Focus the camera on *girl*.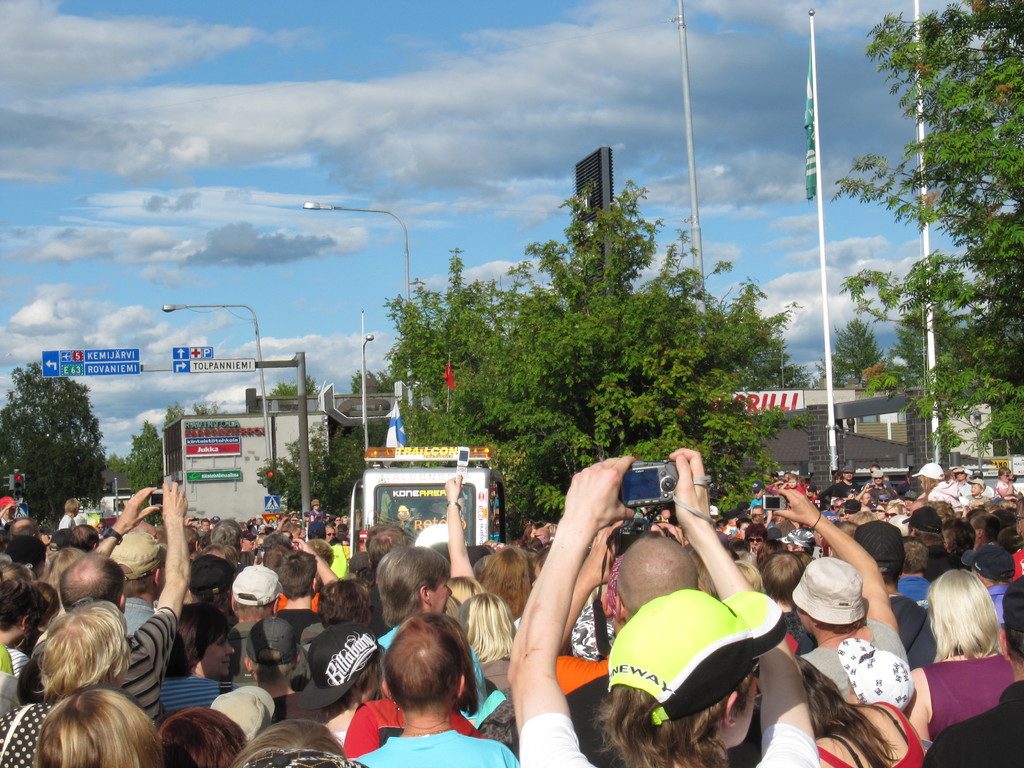
Focus region: <region>506, 444, 823, 766</region>.
